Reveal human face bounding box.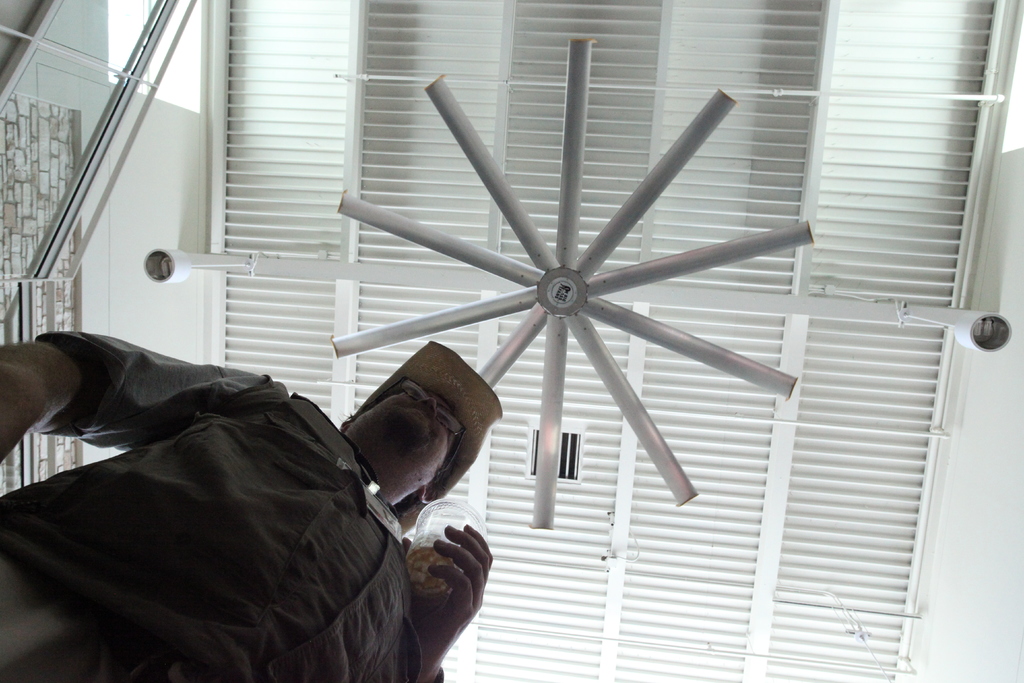
Revealed: left=374, top=382, right=453, bottom=441.
